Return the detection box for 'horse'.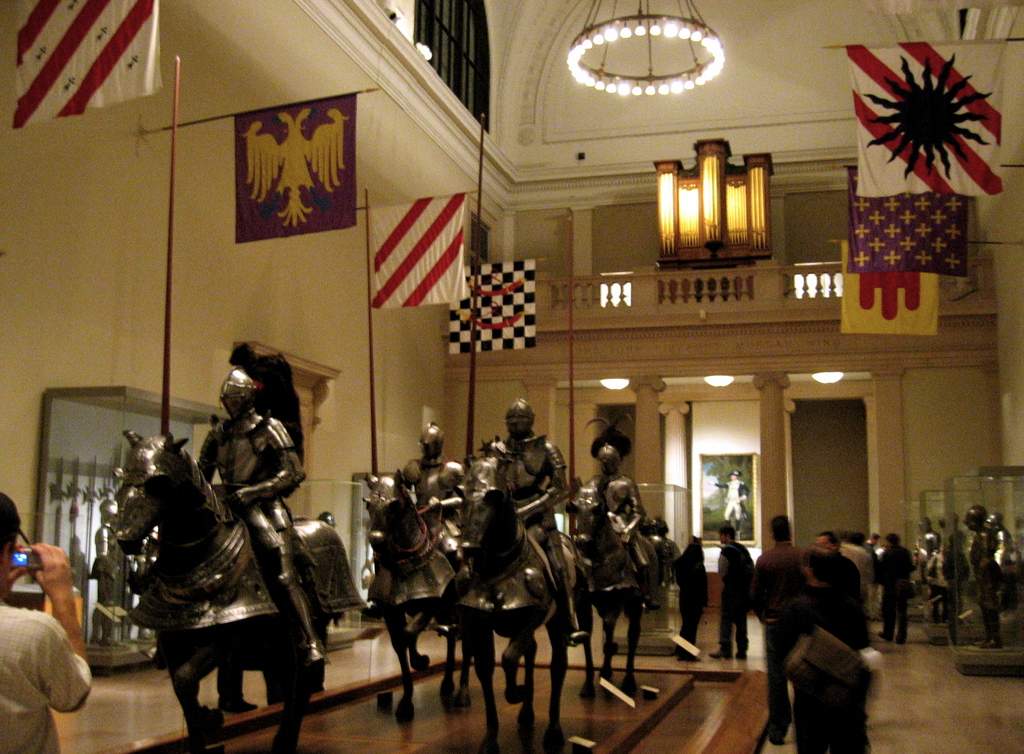
451/465/595/753.
